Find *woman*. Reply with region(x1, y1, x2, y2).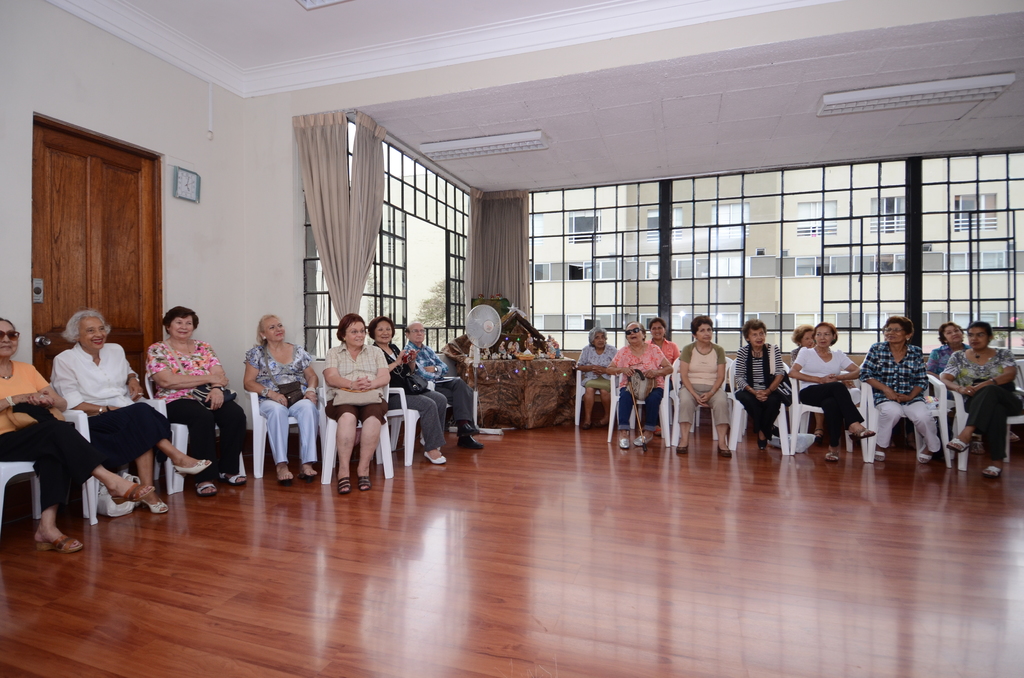
region(782, 328, 826, 444).
